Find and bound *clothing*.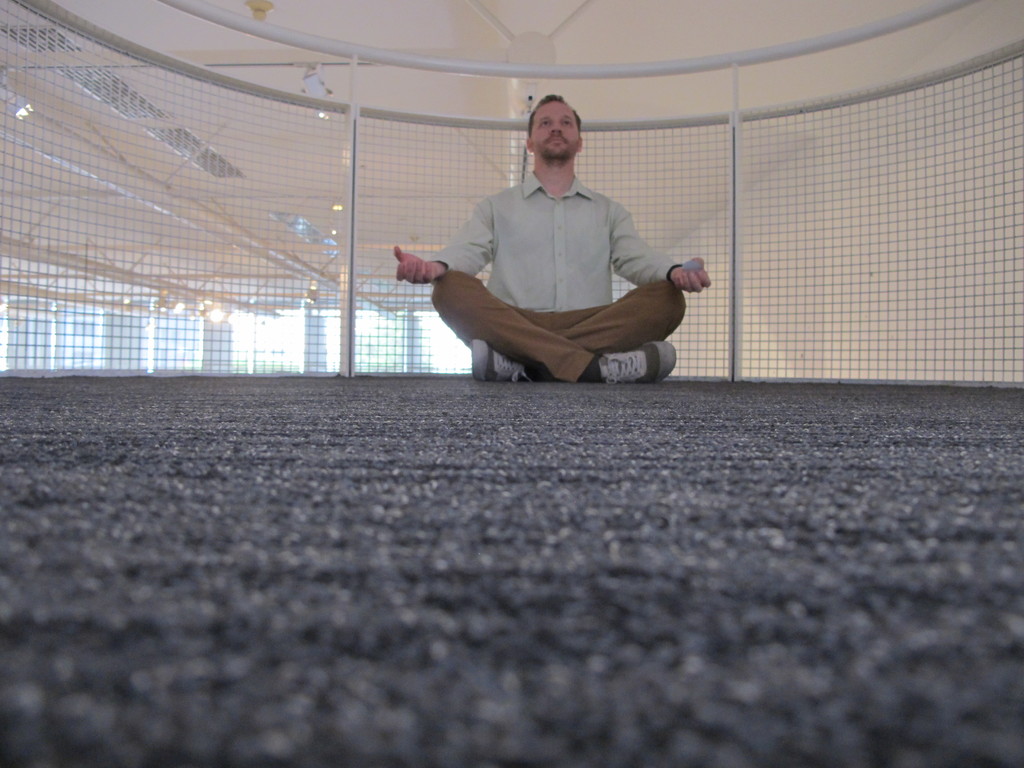
Bound: x1=425, y1=120, x2=688, y2=365.
